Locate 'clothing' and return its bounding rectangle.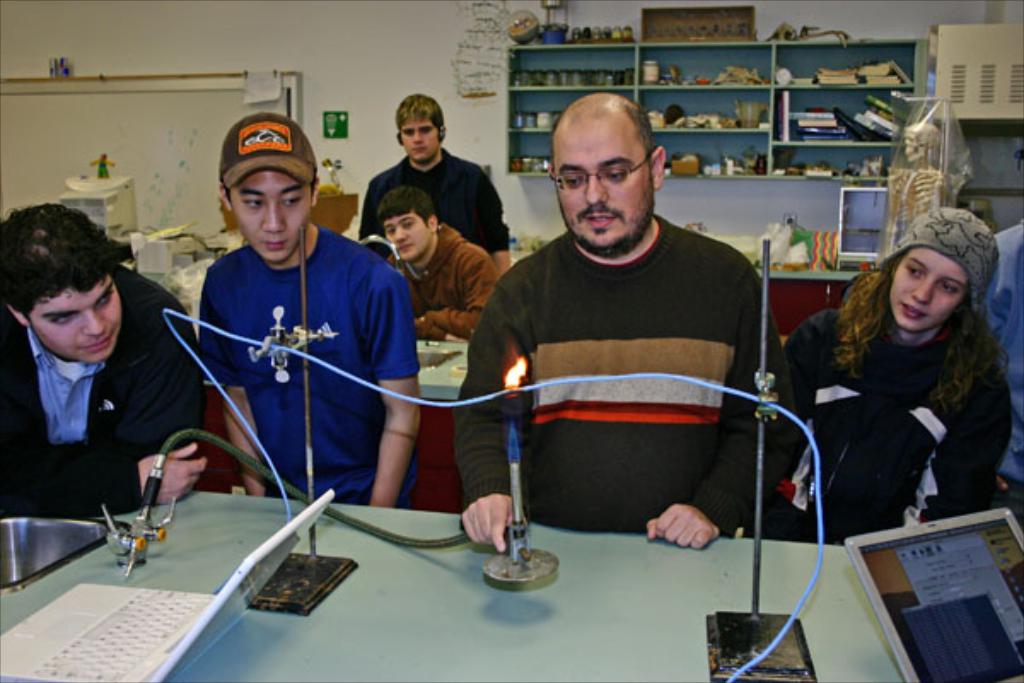
bbox=[0, 263, 200, 517].
